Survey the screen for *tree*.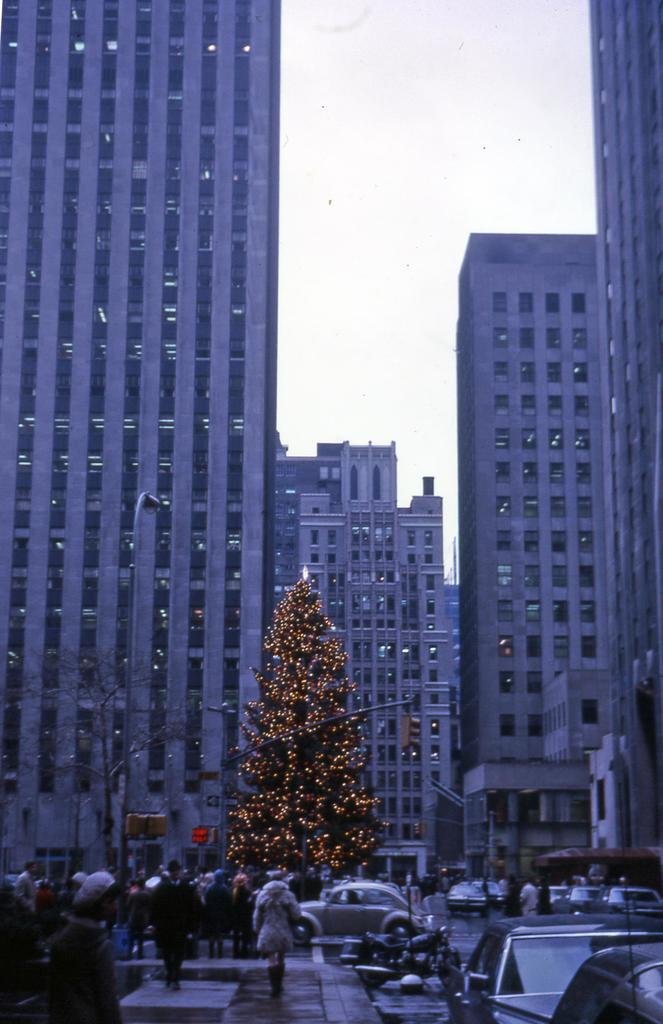
Survey found: (5,644,233,915).
